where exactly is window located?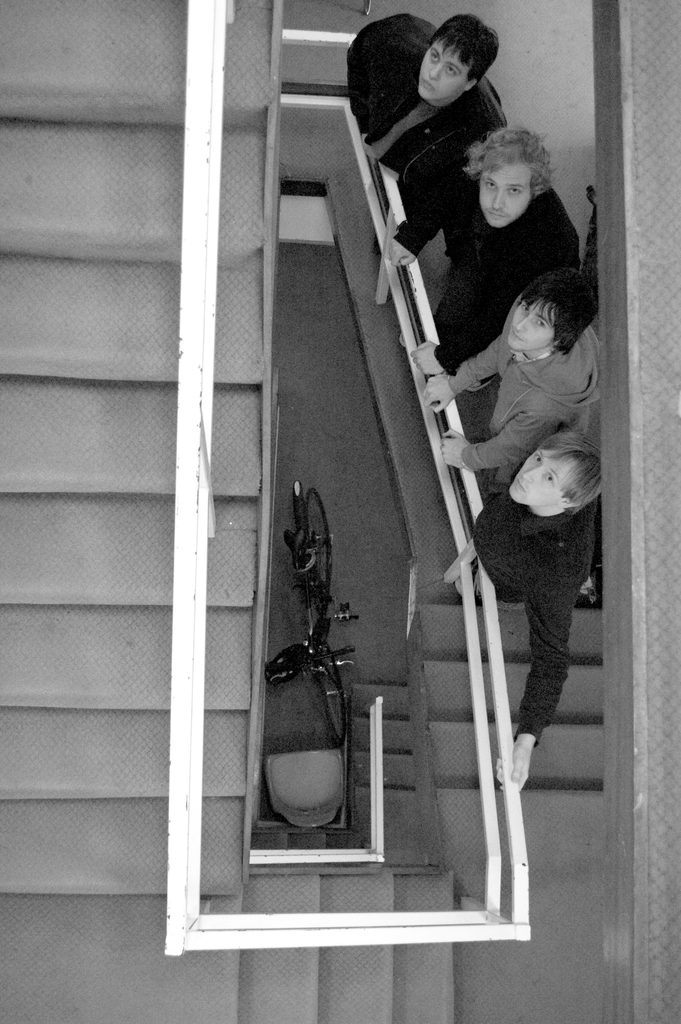
Its bounding box is 318 653 346 745.
